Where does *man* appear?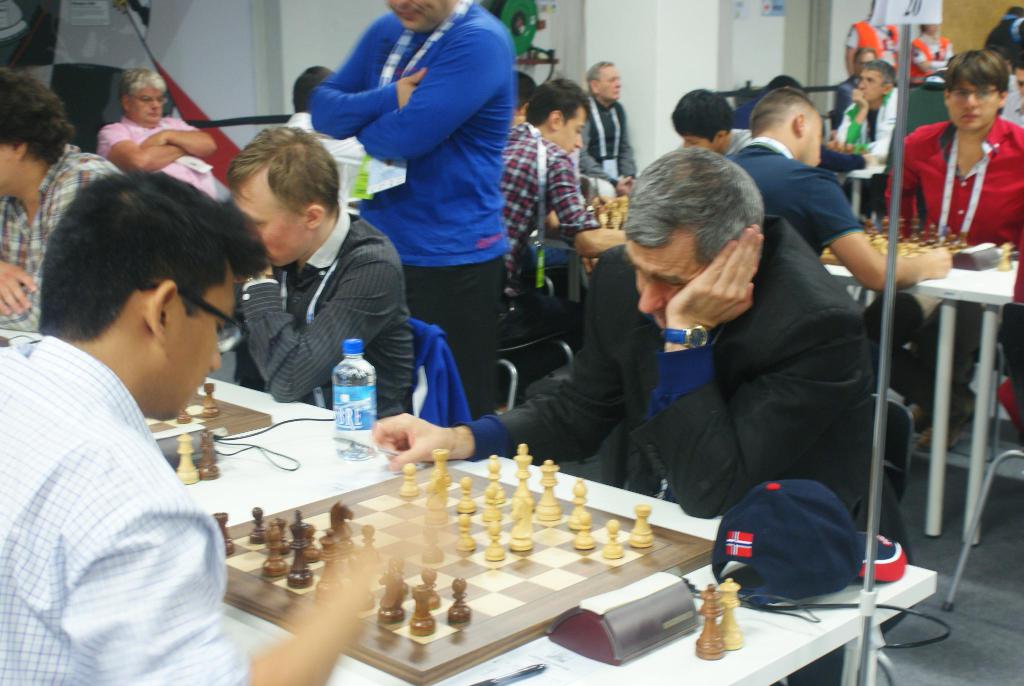
Appears at (368, 146, 919, 685).
